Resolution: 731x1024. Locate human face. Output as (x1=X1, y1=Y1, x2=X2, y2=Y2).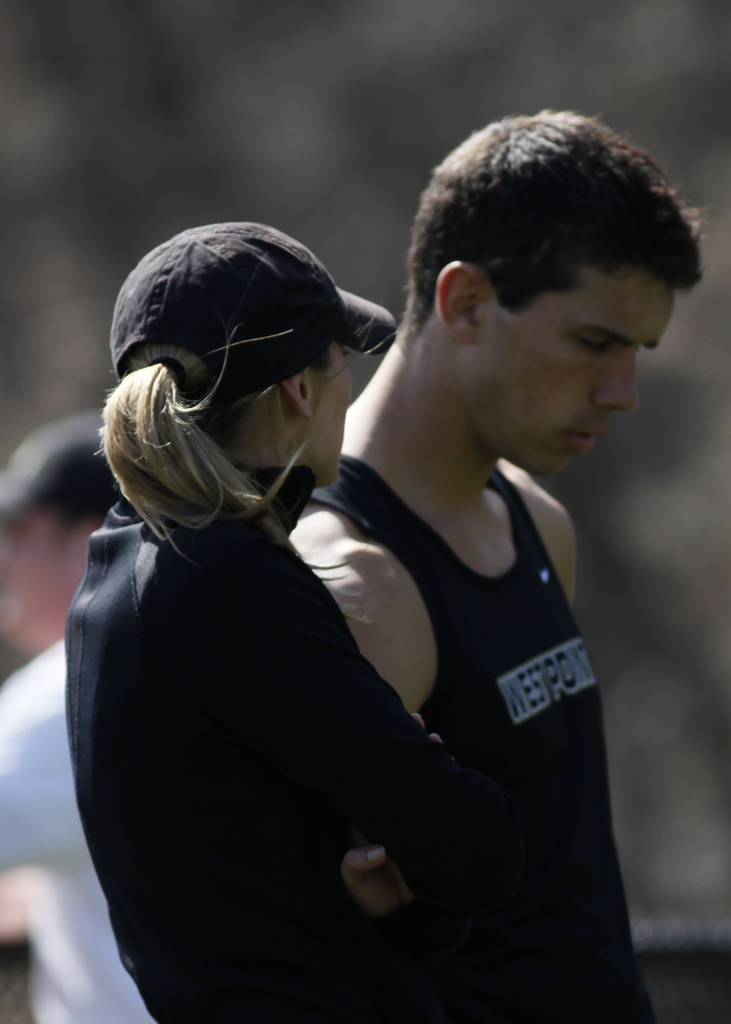
(x1=470, y1=278, x2=676, y2=483).
